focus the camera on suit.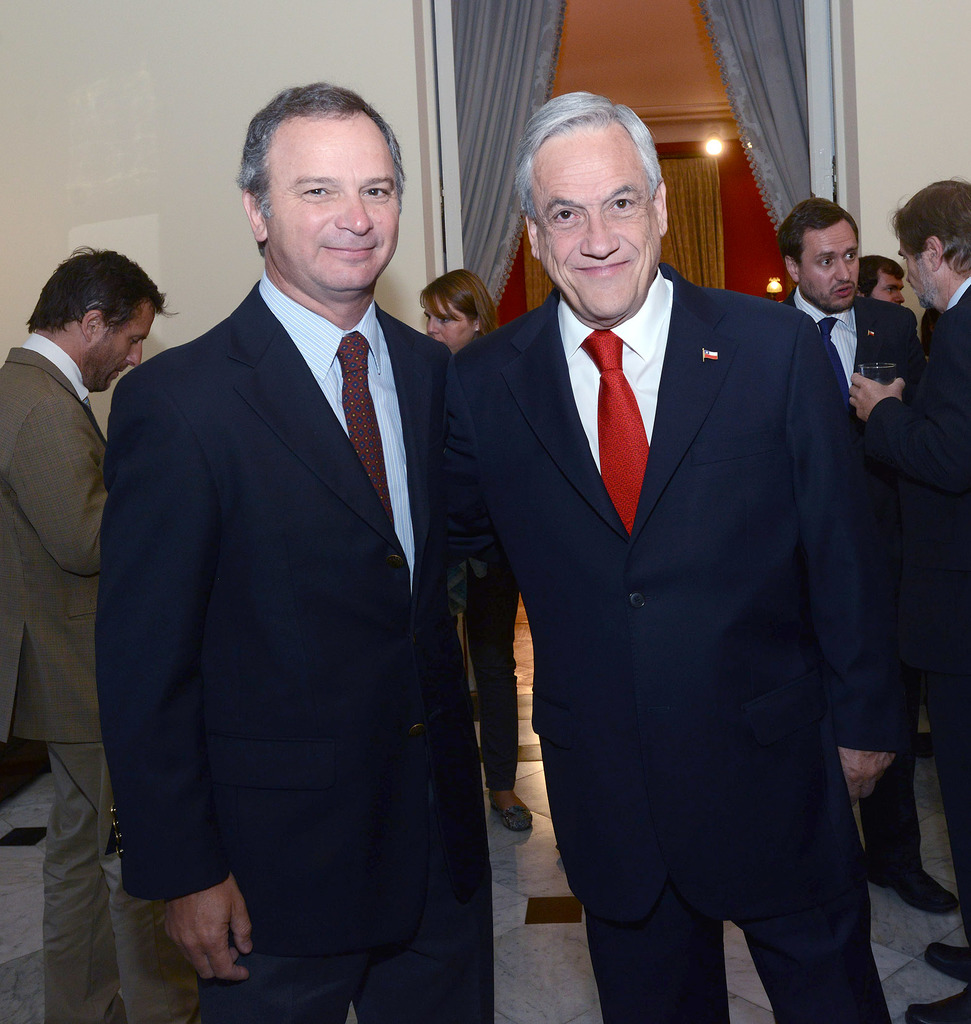
Focus region: pyautogui.locateOnScreen(72, 167, 468, 1007).
